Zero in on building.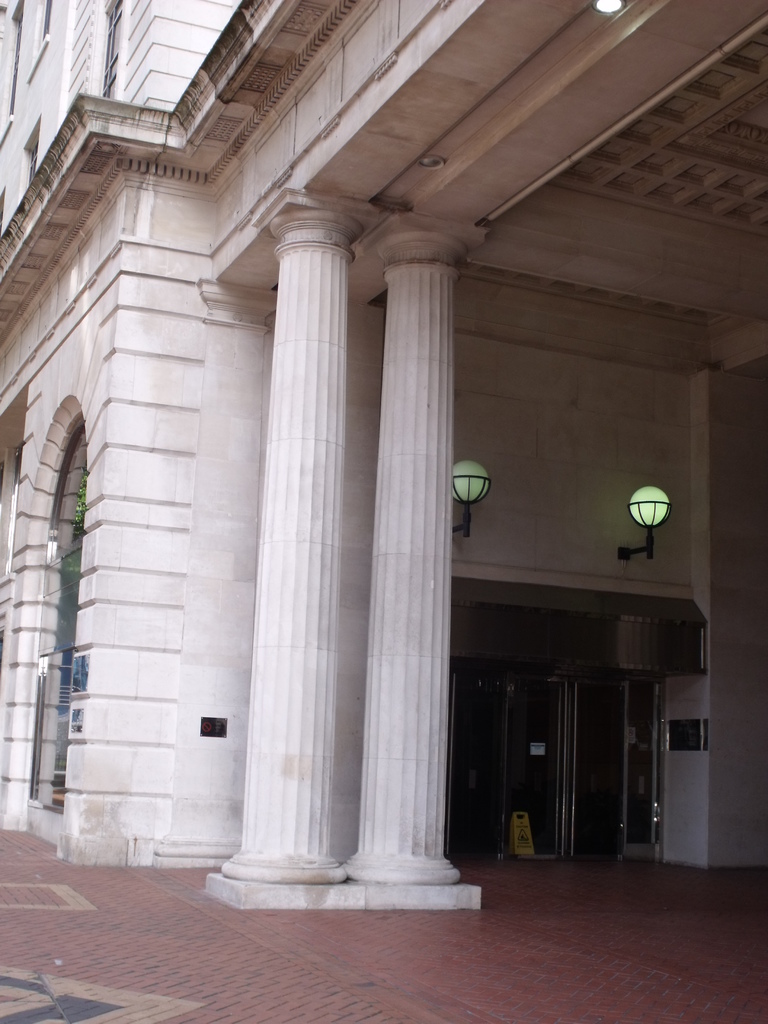
Zeroed in: (x1=0, y1=0, x2=767, y2=915).
